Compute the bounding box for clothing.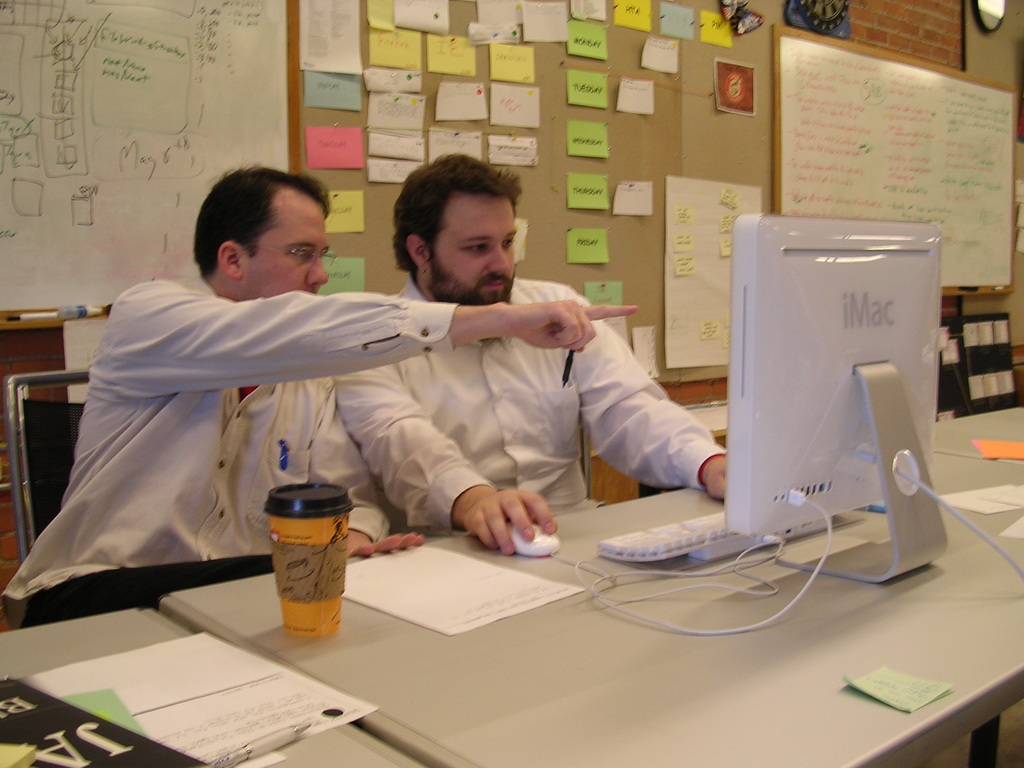
(330, 278, 728, 540).
